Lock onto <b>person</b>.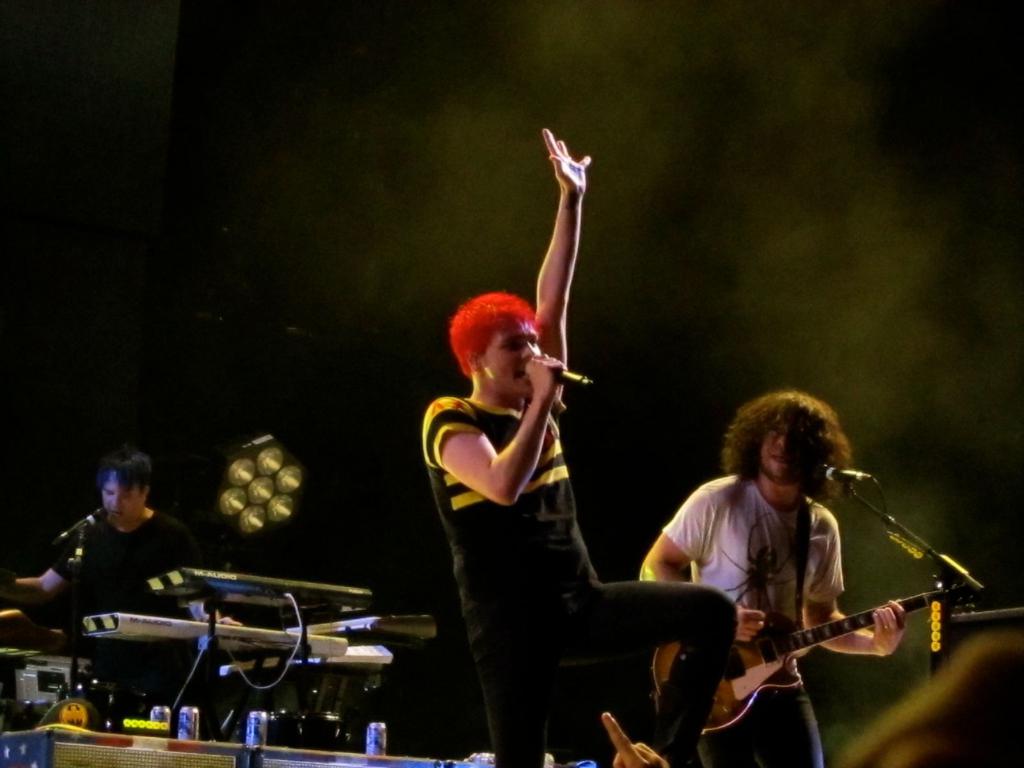
Locked: detection(0, 444, 250, 721).
